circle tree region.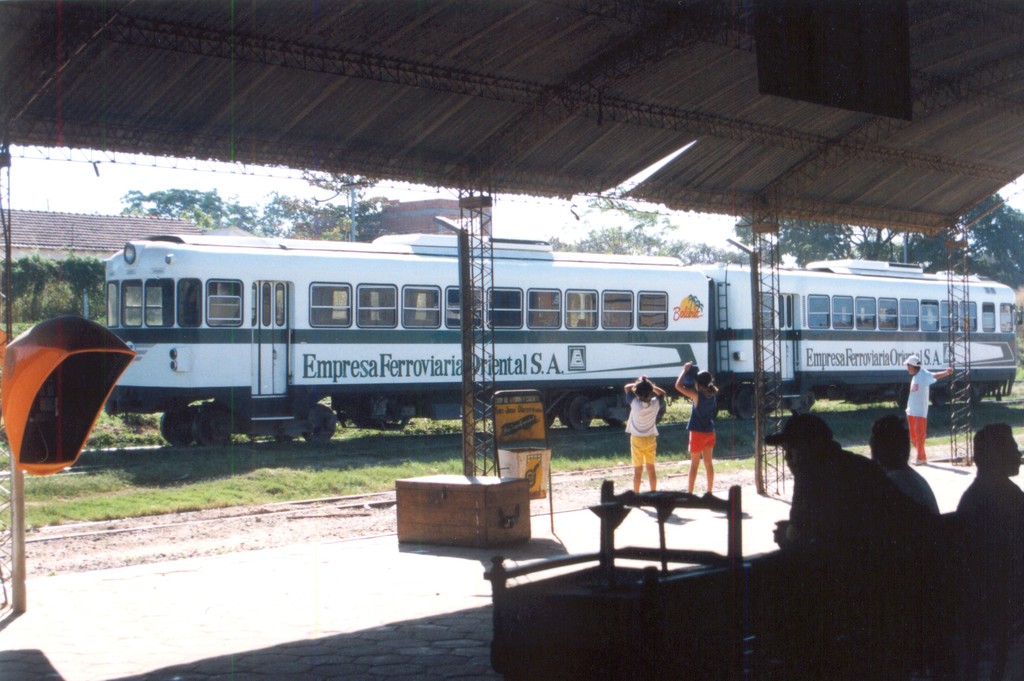
Region: bbox=[254, 186, 399, 241].
